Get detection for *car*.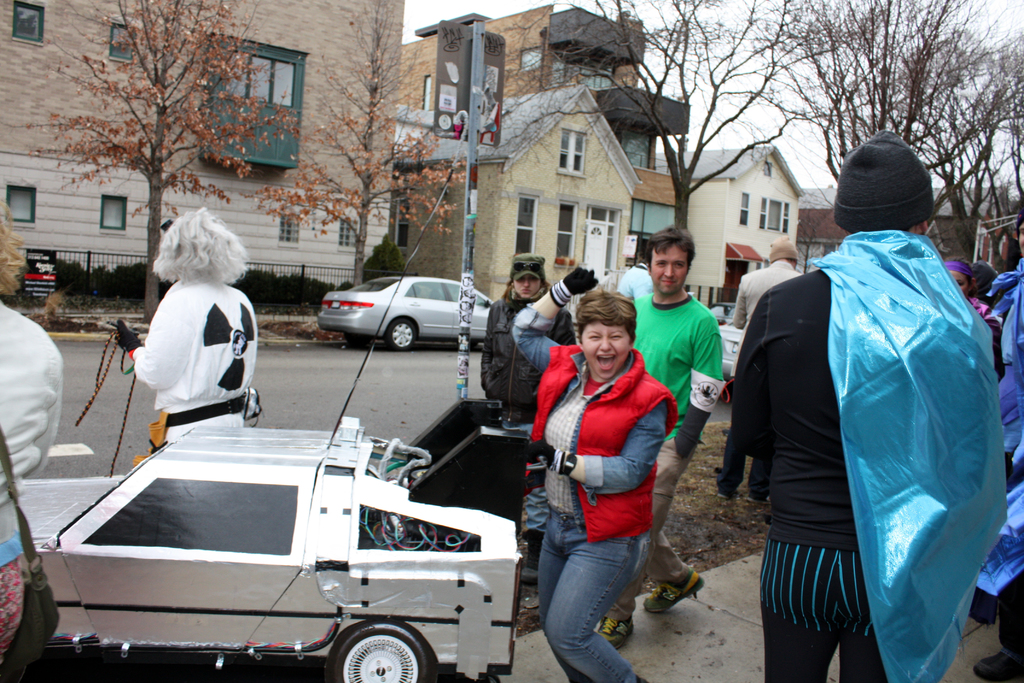
Detection: <box>314,274,498,345</box>.
